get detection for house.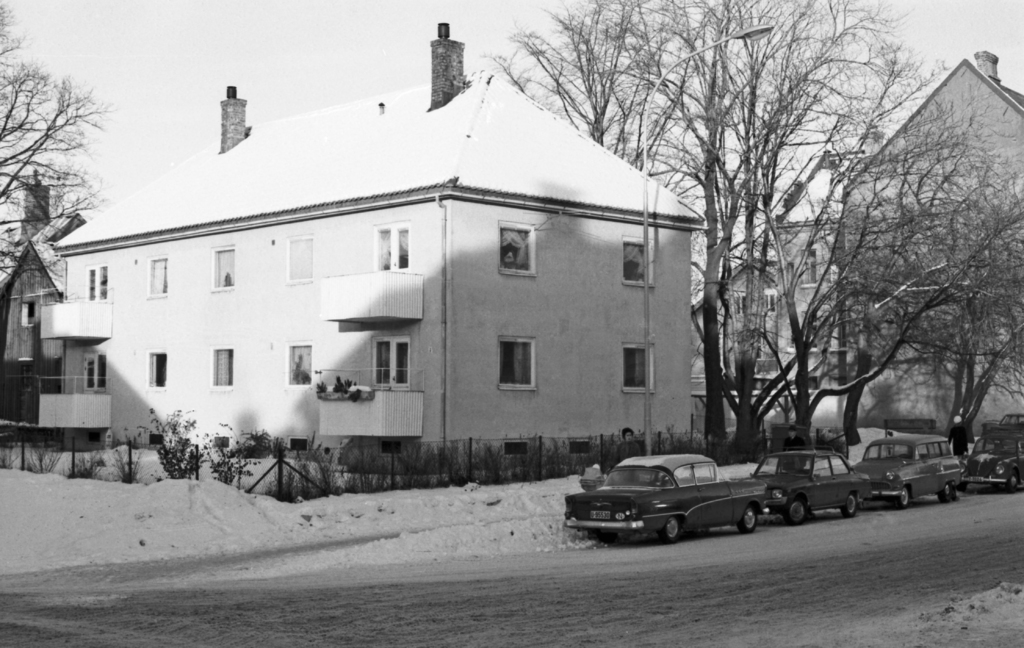
Detection: (x1=78, y1=67, x2=723, y2=506).
